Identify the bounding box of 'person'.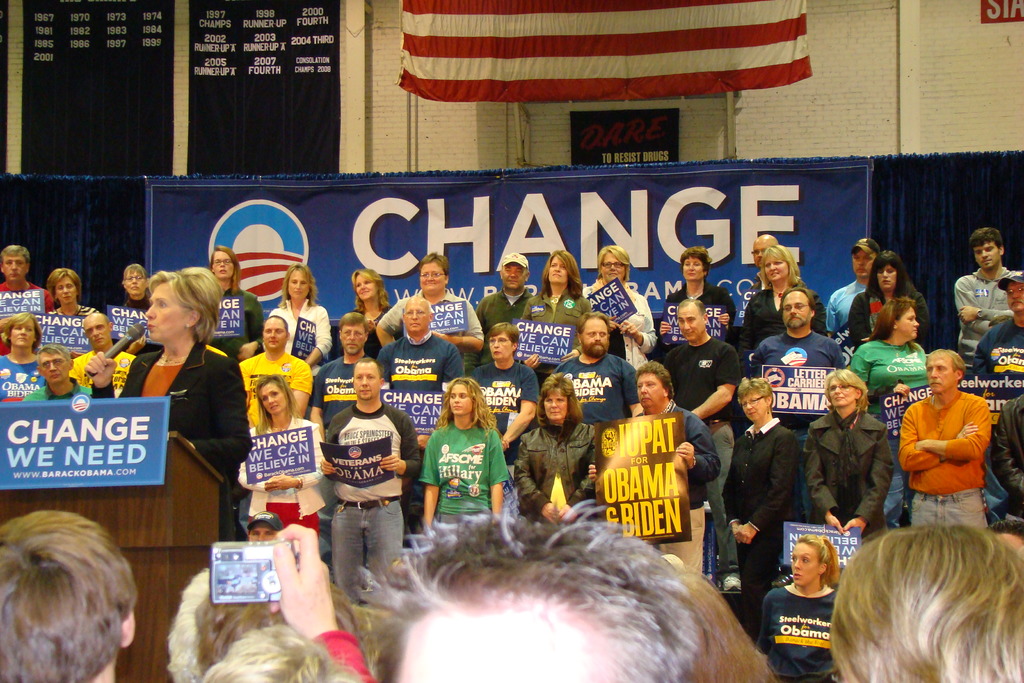
[268, 261, 330, 377].
